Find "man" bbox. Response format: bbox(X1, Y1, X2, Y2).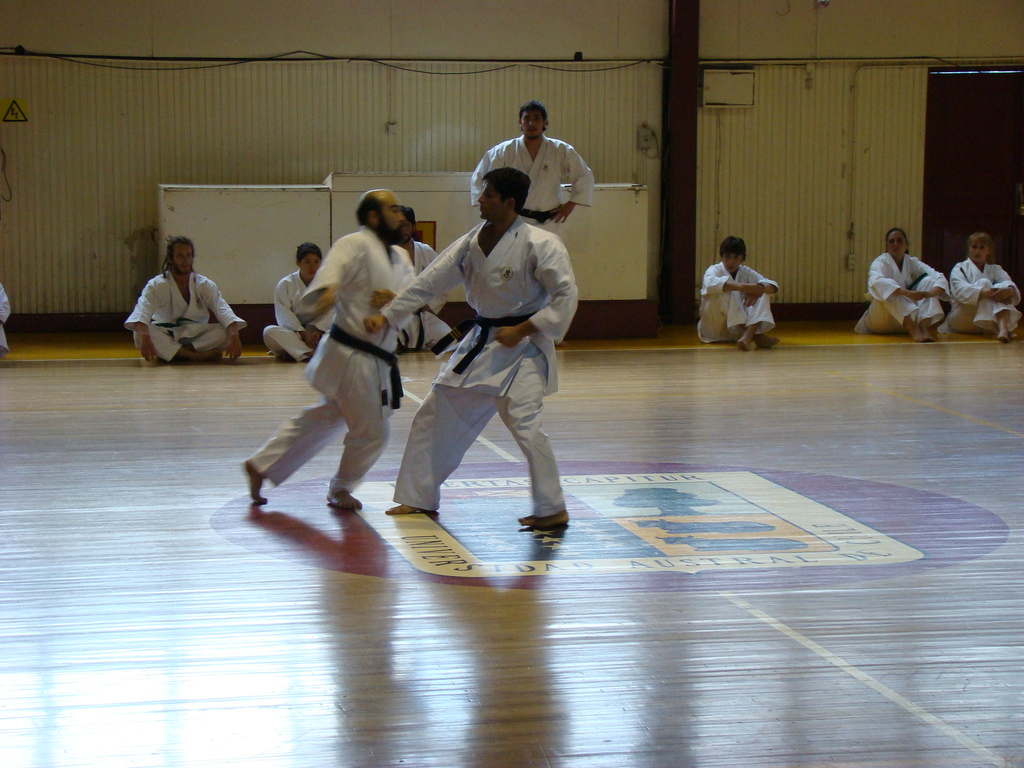
bbox(238, 180, 400, 515).
